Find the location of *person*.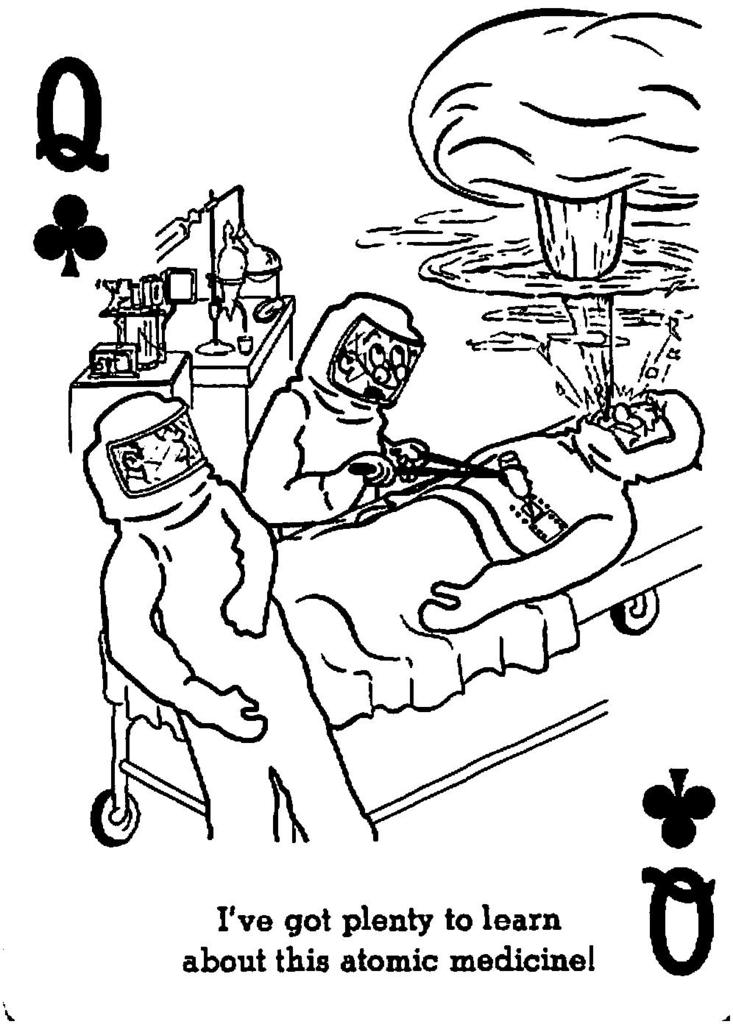
Location: bbox=(266, 293, 438, 525).
